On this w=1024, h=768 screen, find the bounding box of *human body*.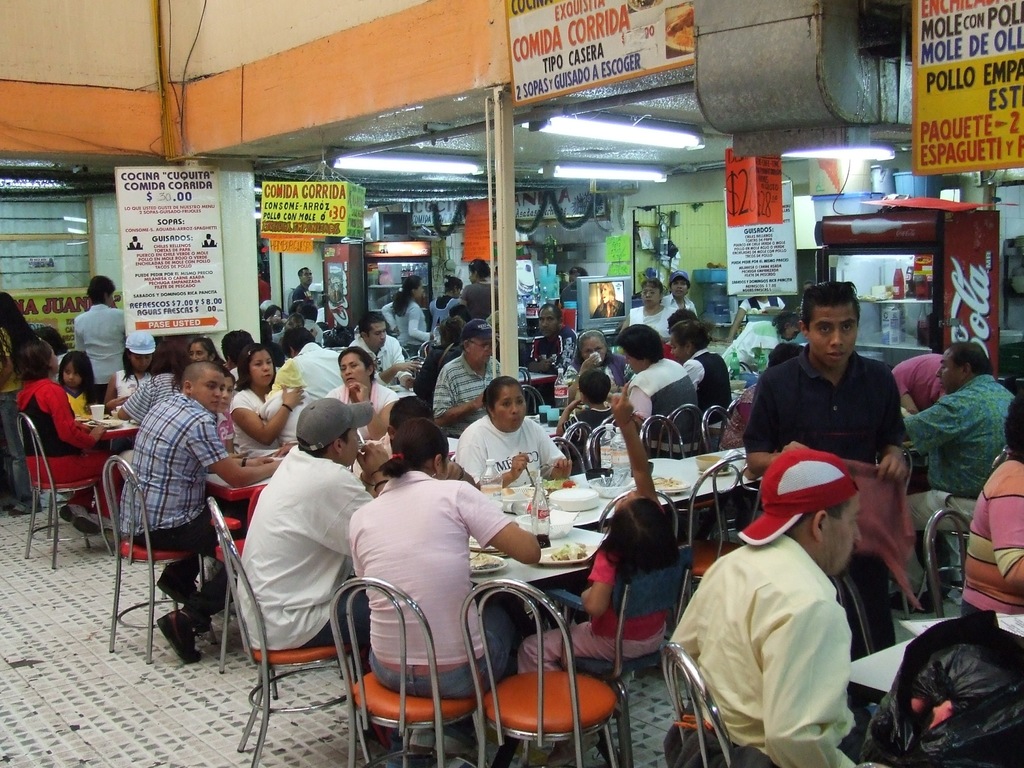
Bounding box: box(953, 435, 1023, 628).
